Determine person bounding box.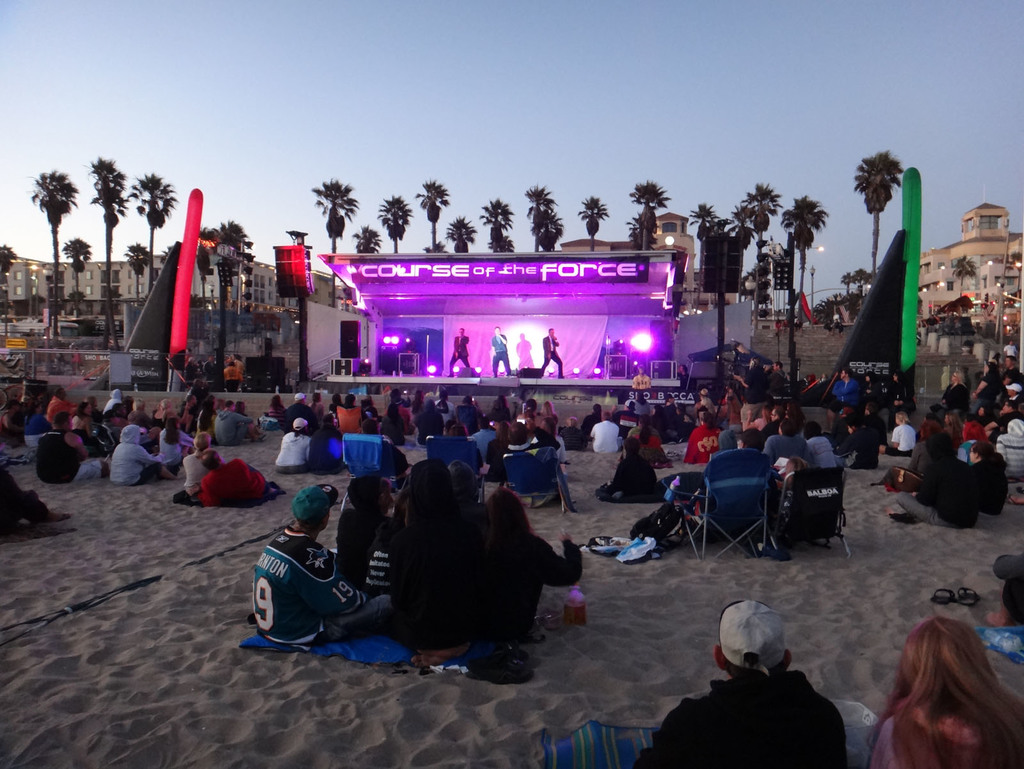
Determined: {"left": 330, "top": 395, "right": 355, "bottom": 426}.
